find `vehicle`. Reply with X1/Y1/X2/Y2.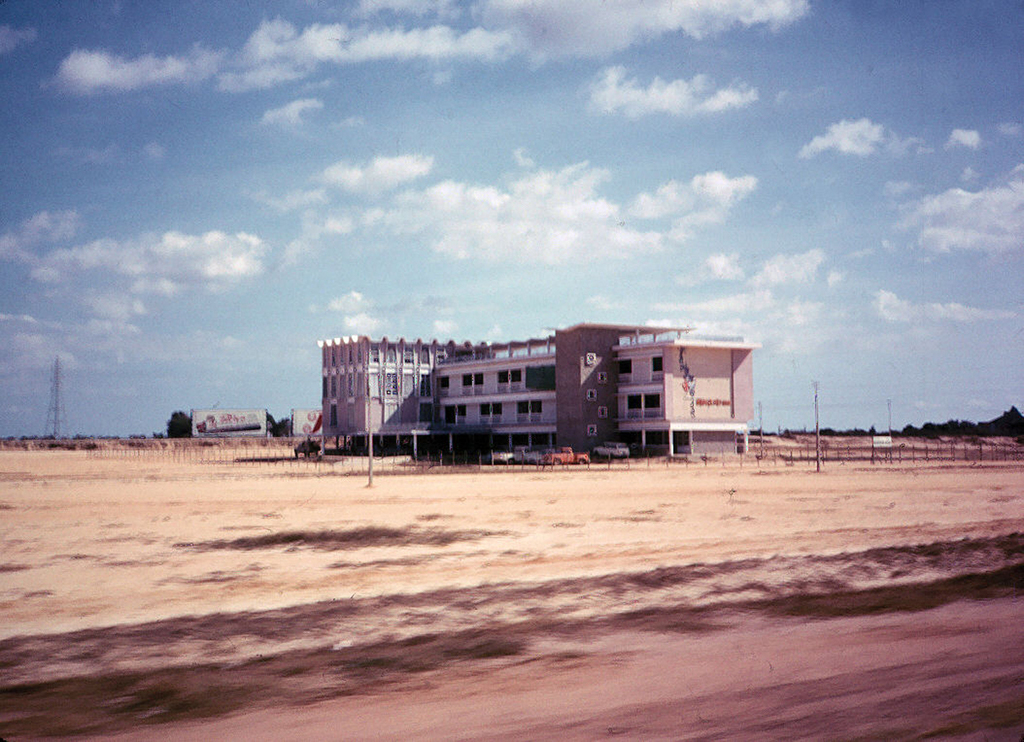
492/443/543/469.
